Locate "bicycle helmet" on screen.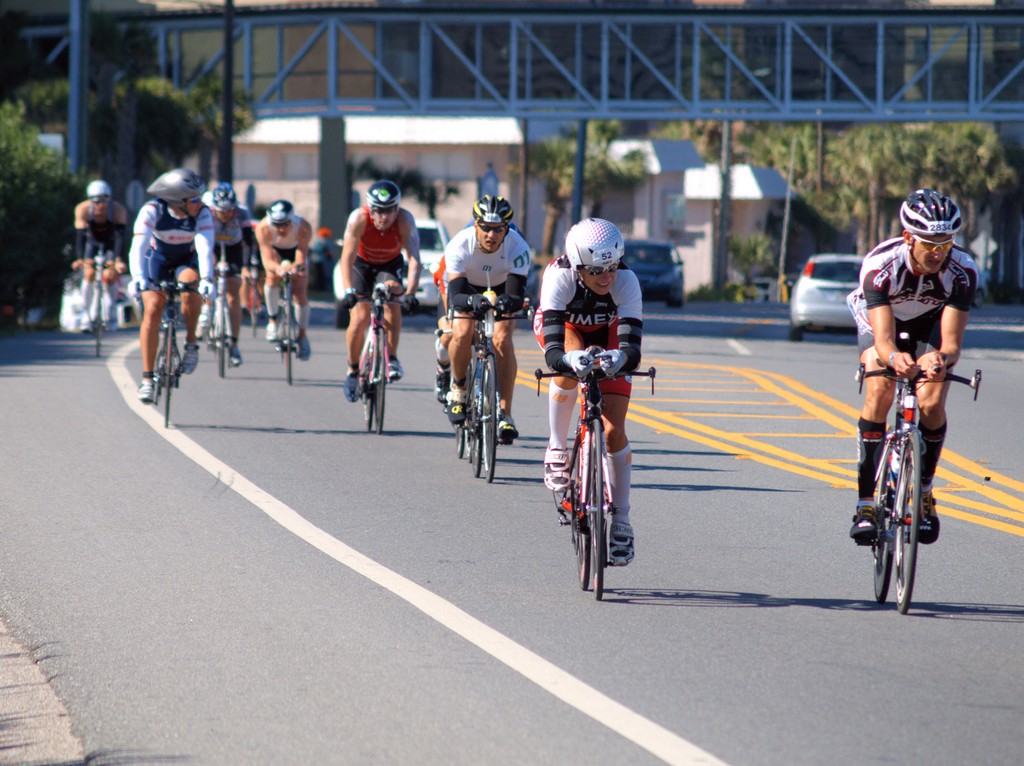
On screen at <region>87, 180, 108, 197</region>.
